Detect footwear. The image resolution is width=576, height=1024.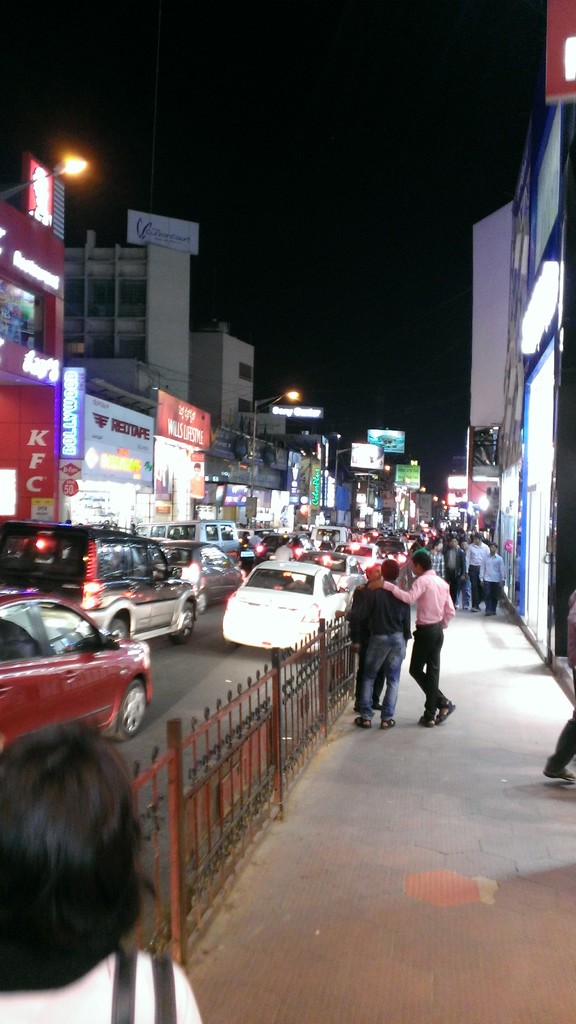
box=[437, 698, 455, 725].
